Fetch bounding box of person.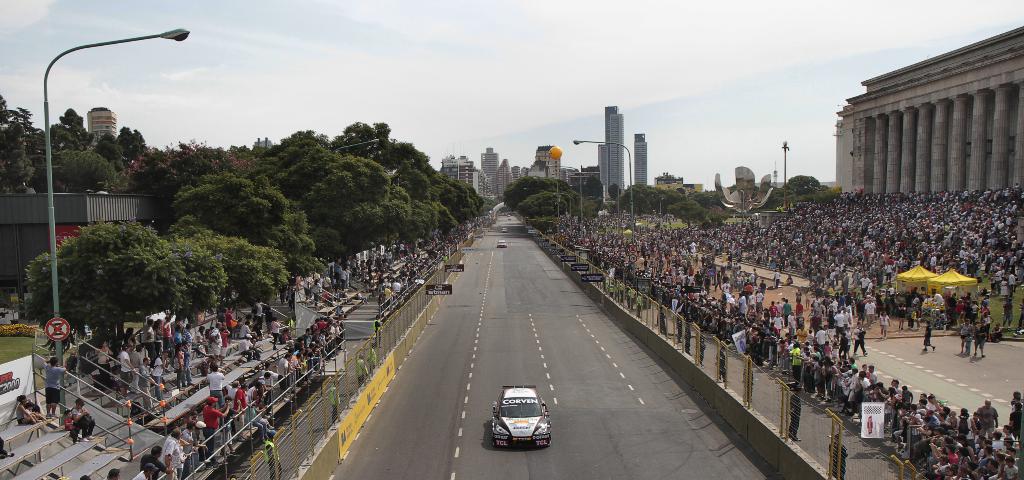
Bbox: 93, 315, 225, 383.
